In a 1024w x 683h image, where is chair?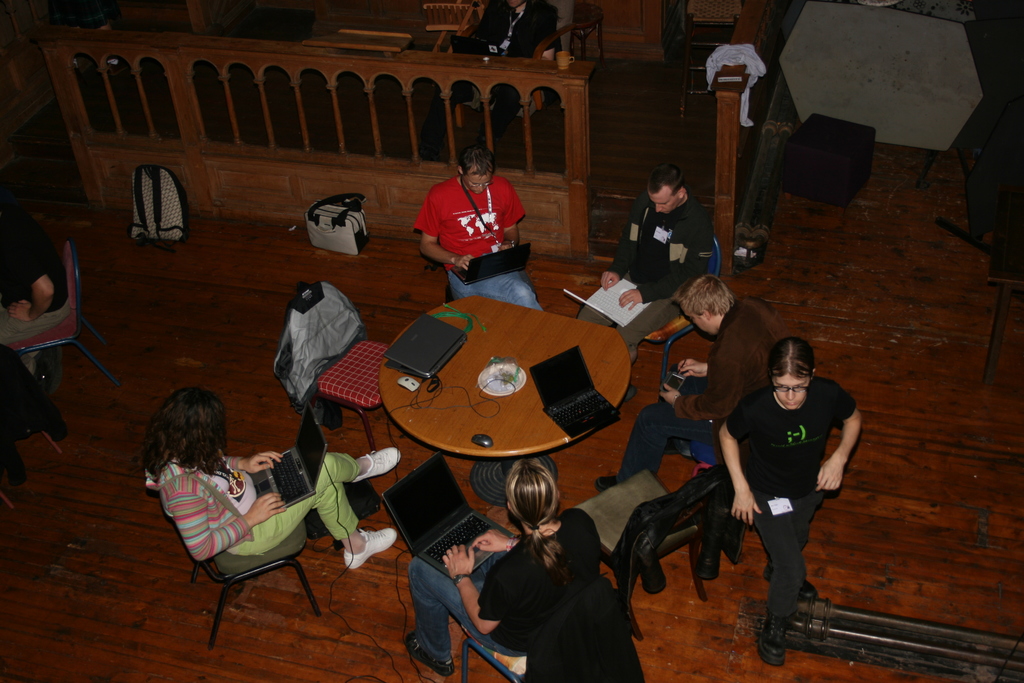
x1=148, y1=422, x2=342, y2=643.
